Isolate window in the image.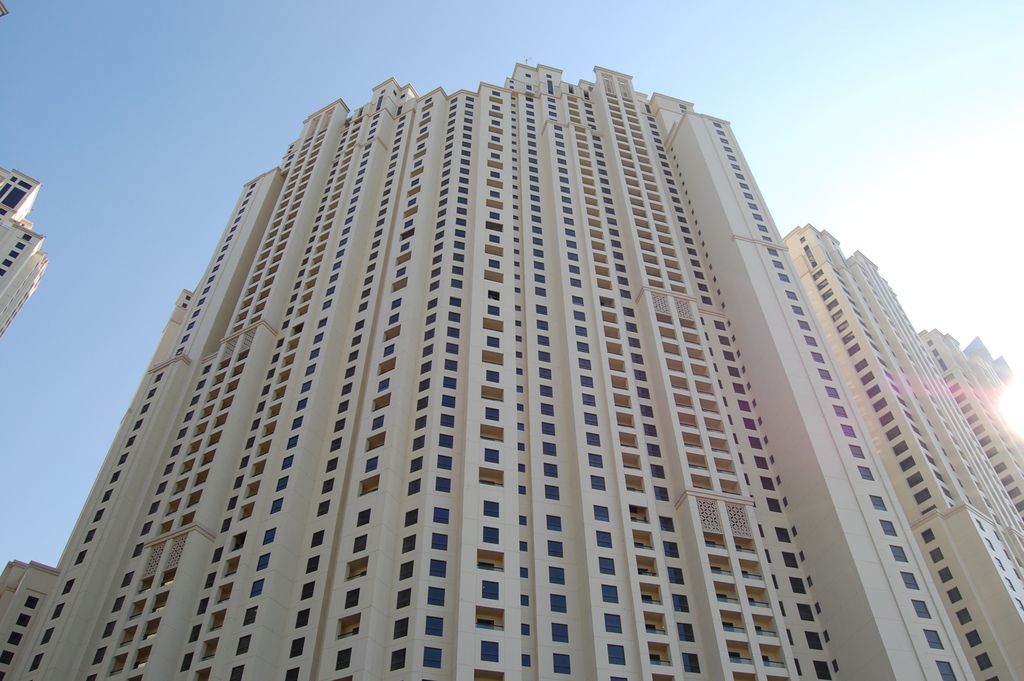
Isolated region: 923:337:928:344.
